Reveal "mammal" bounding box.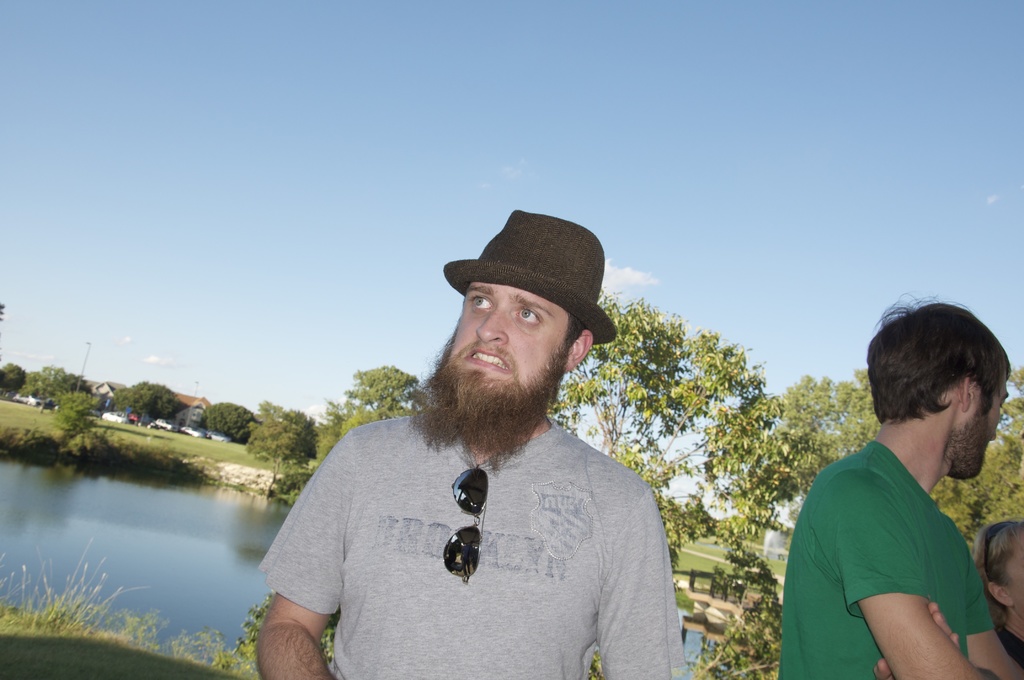
Revealed: rect(766, 284, 1023, 679).
